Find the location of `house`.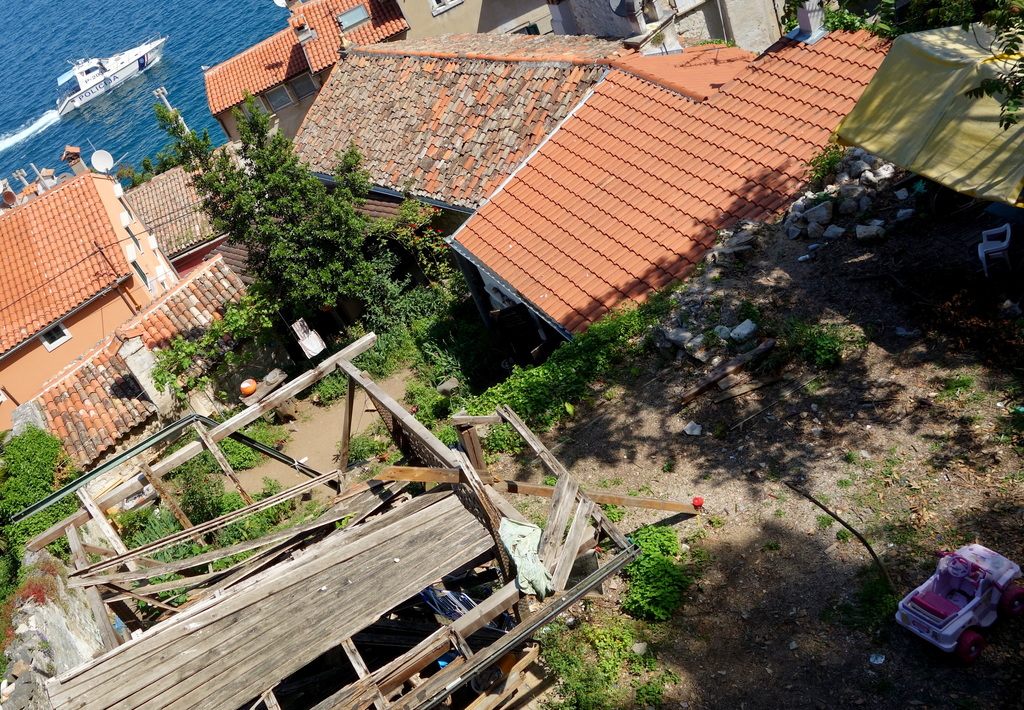
Location: 118 140 255 279.
